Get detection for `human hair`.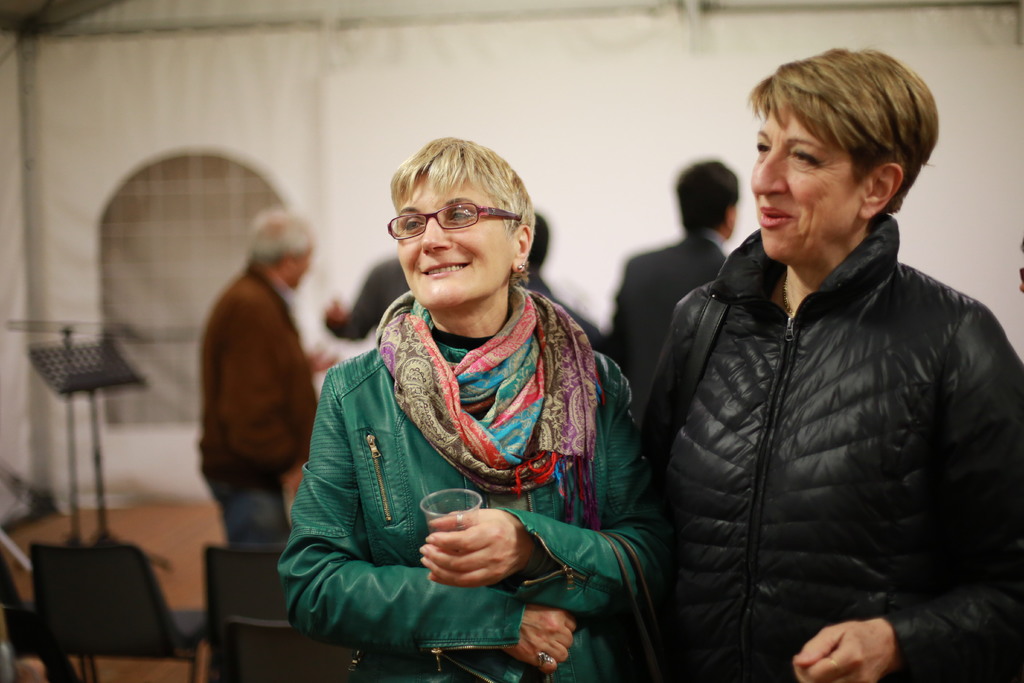
Detection: <region>388, 136, 538, 239</region>.
